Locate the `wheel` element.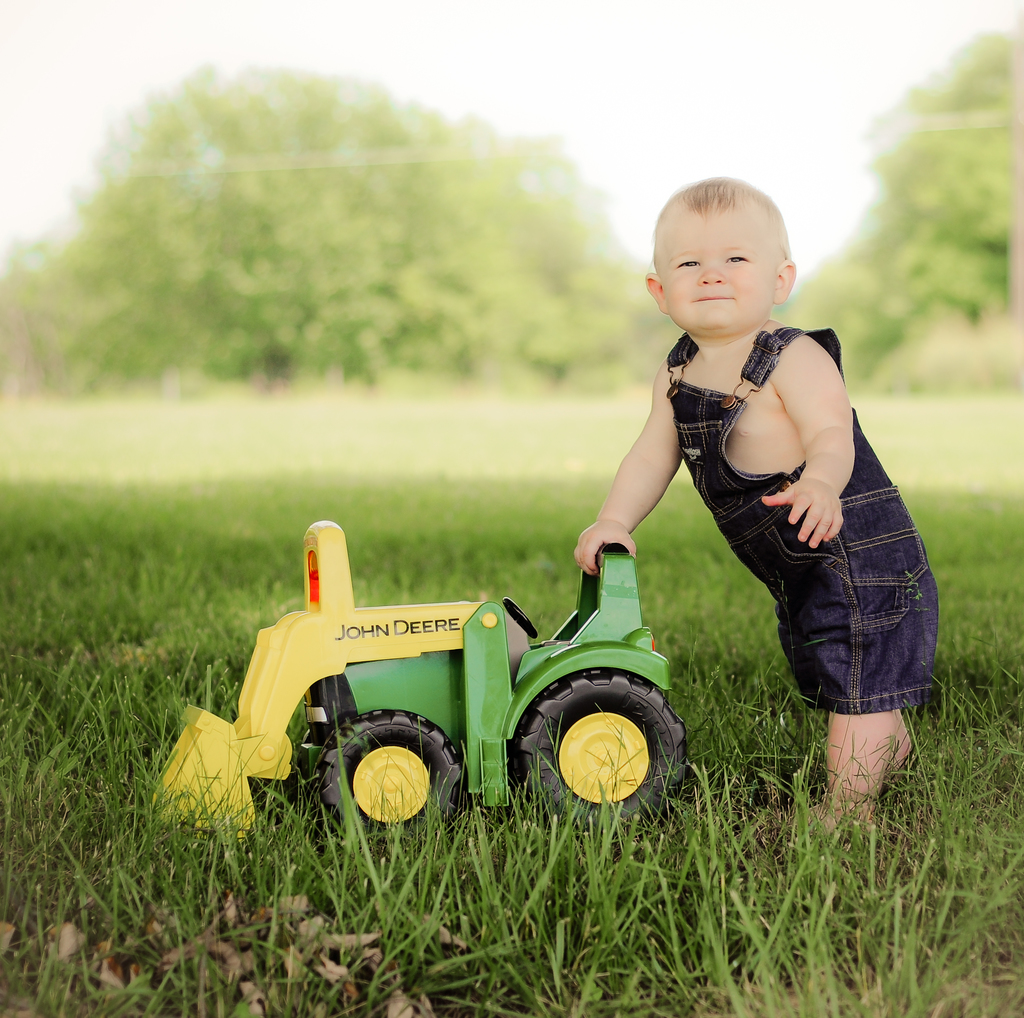
Element bbox: box(313, 707, 468, 835).
